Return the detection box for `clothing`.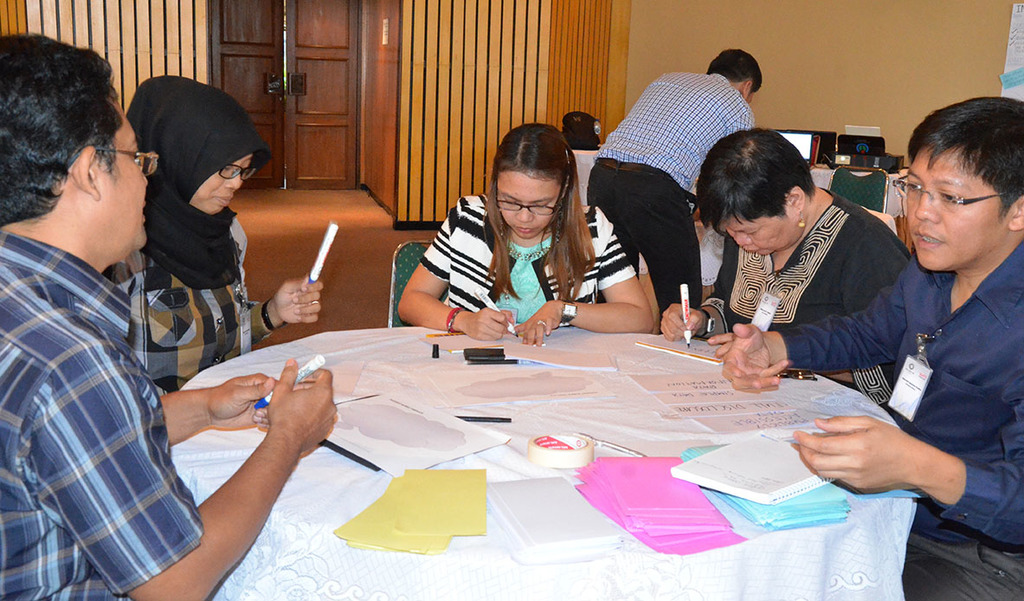
x1=709 y1=187 x2=912 y2=405.
